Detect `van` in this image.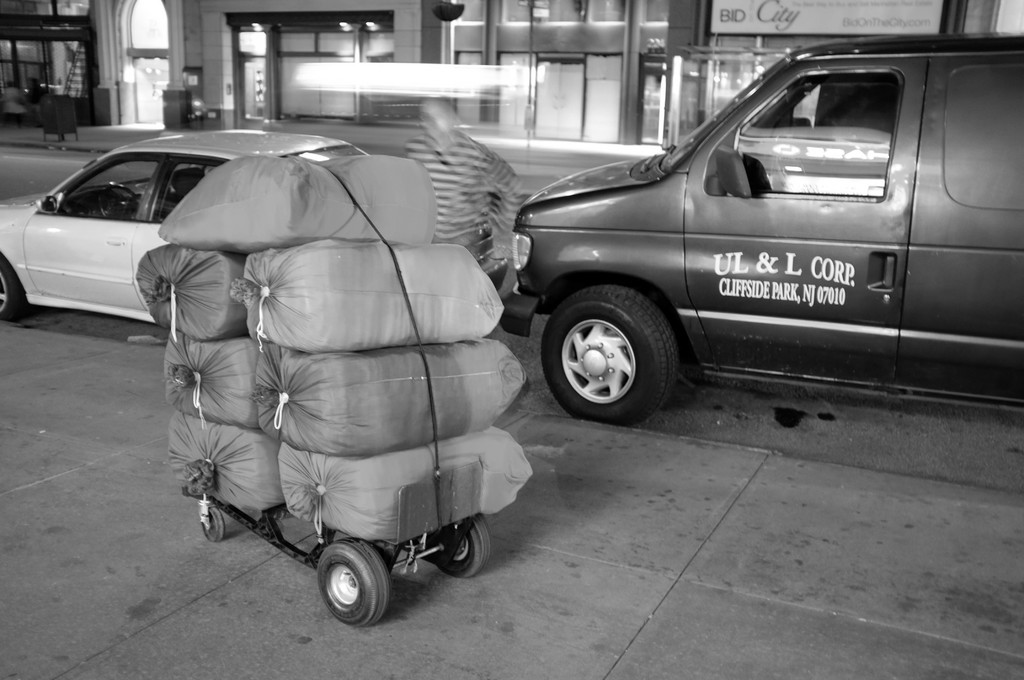
Detection: bbox(500, 33, 1023, 429).
